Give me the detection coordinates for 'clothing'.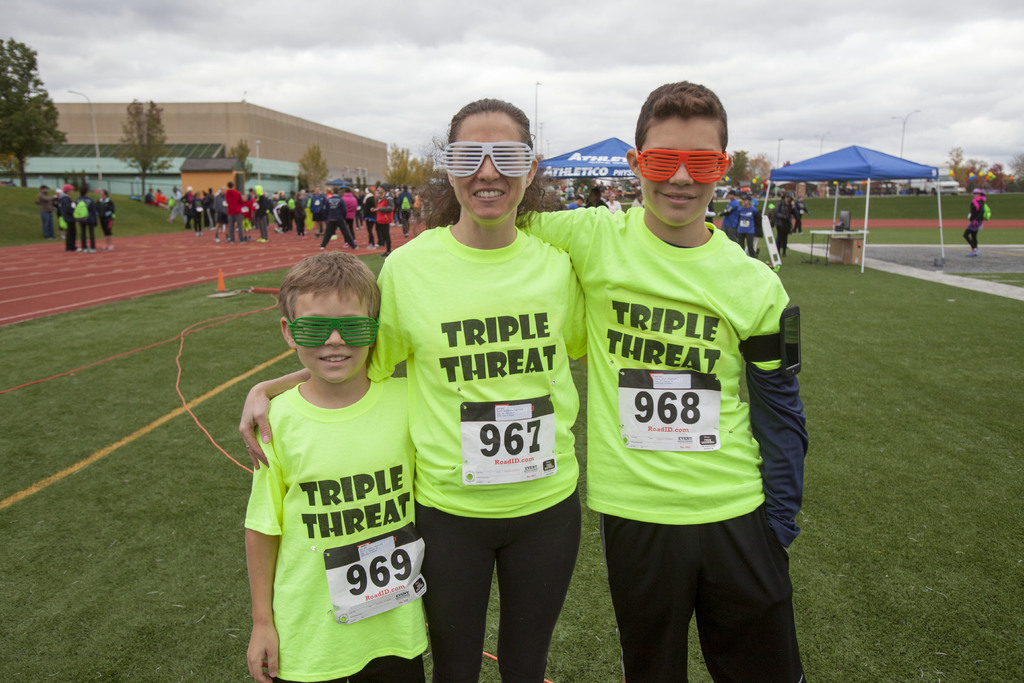
[701,207,719,229].
